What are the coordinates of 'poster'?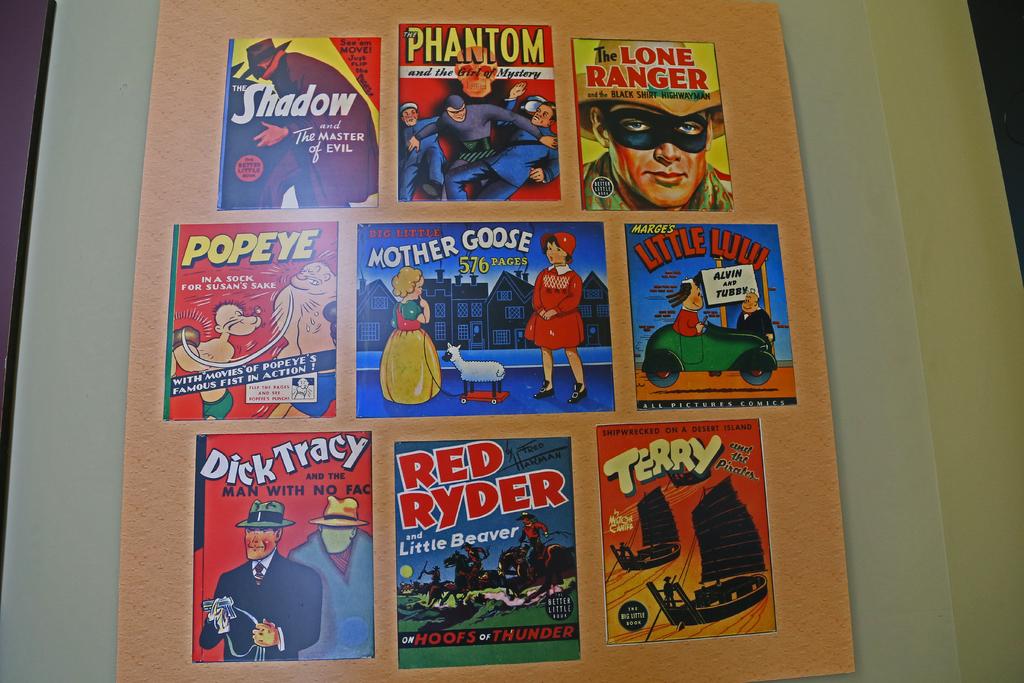
(624,224,796,404).
